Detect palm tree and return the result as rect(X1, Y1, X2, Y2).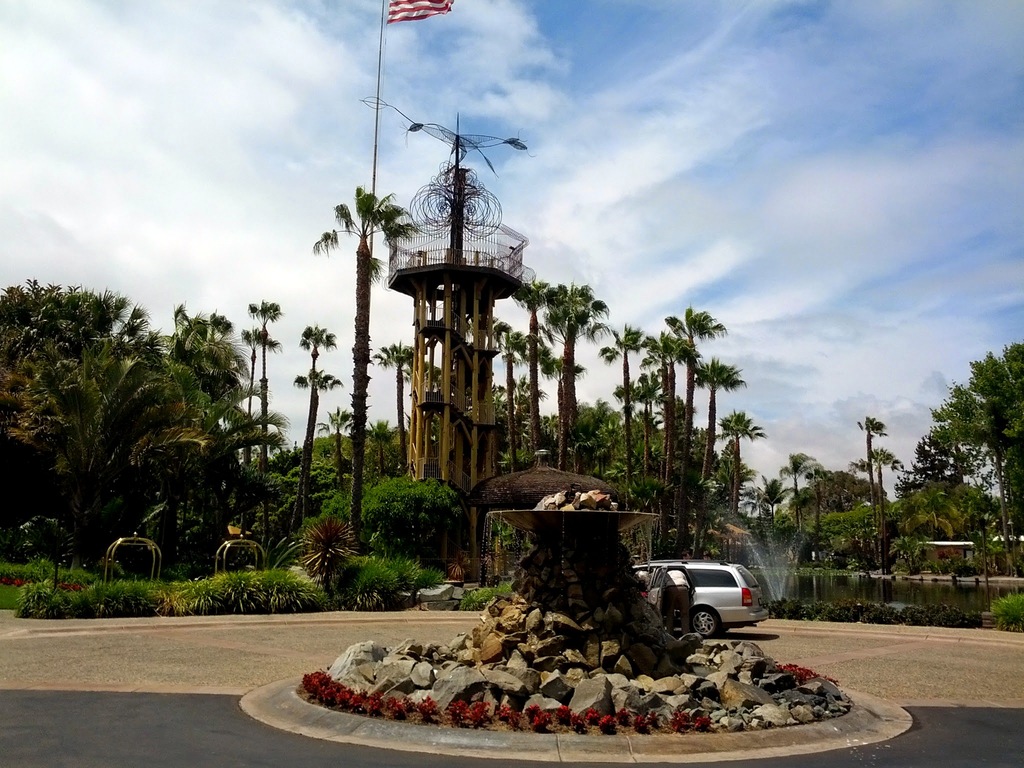
rect(728, 412, 762, 547).
